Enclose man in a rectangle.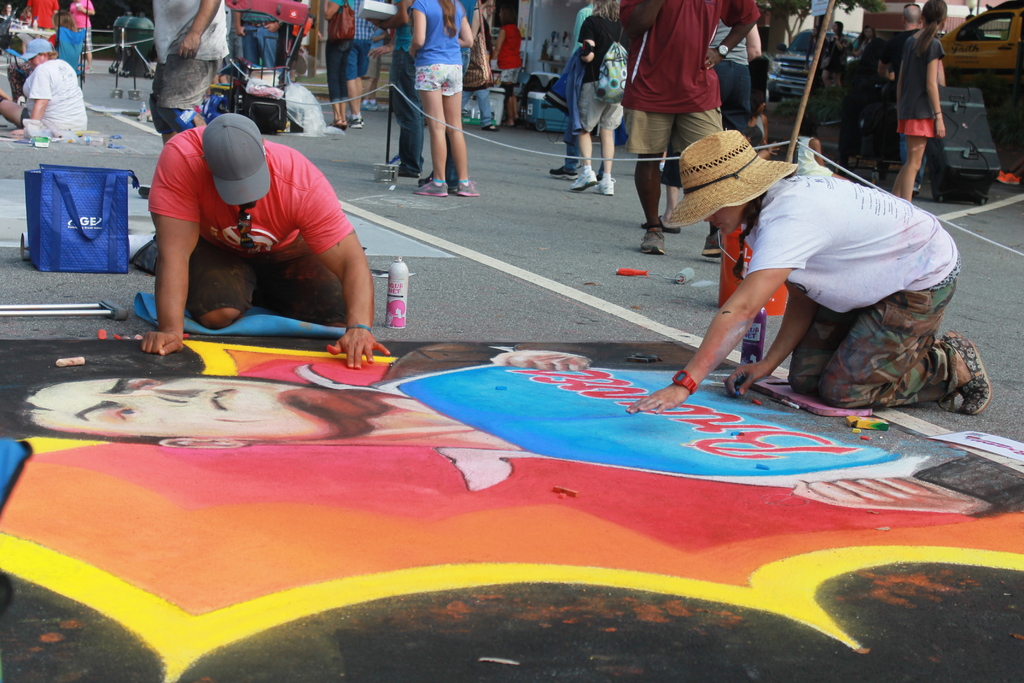
(151, 0, 230, 144).
